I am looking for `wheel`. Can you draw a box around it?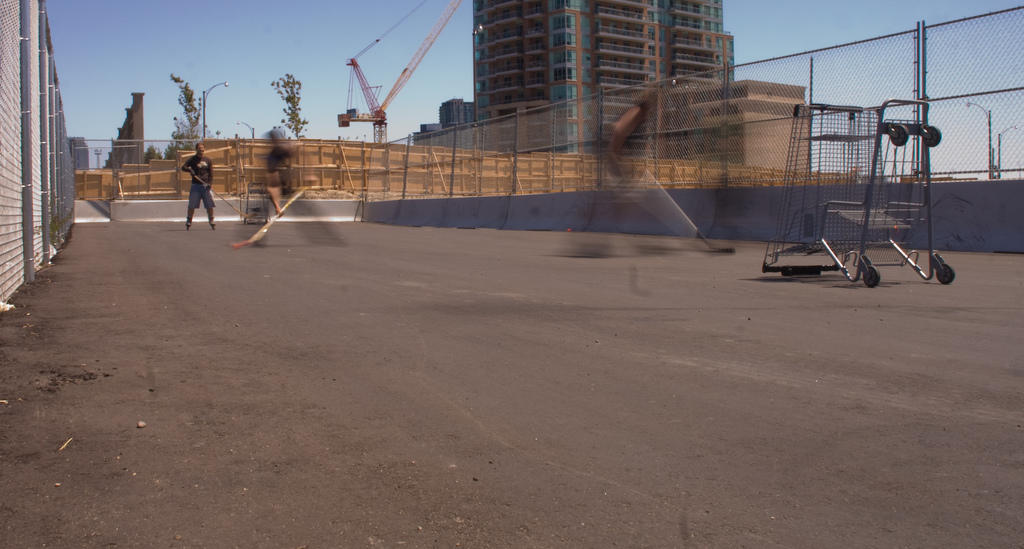
Sure, the bounding box is <region>933, 263, 958, 285</region>.
